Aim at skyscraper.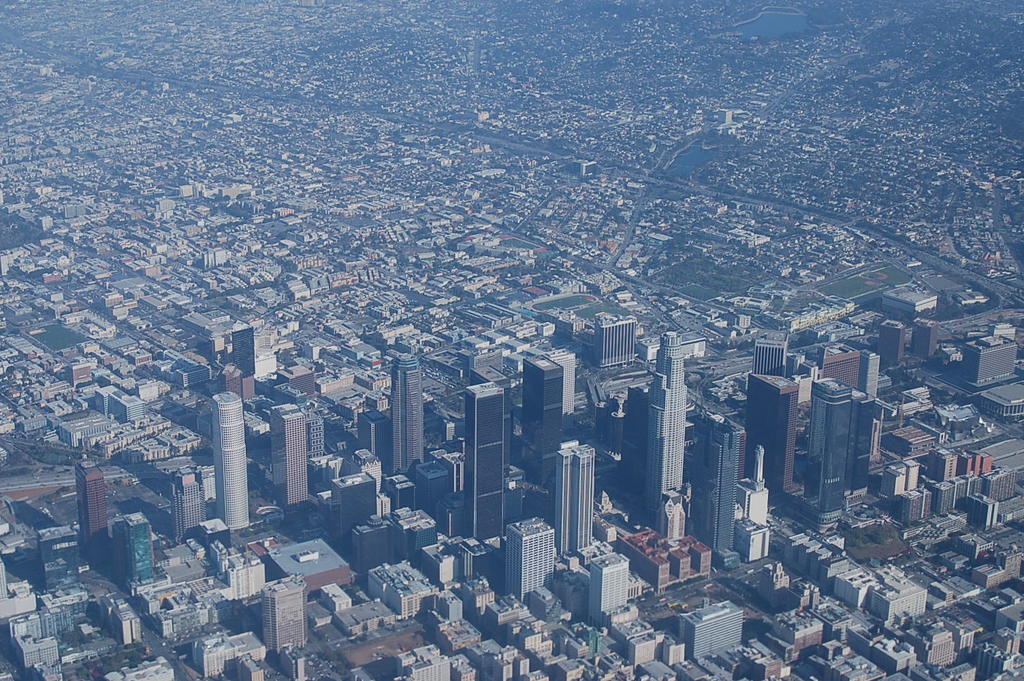
Aimed at {"x1": 170, "y1": 466, "x2": 201, "y2": 542}.
